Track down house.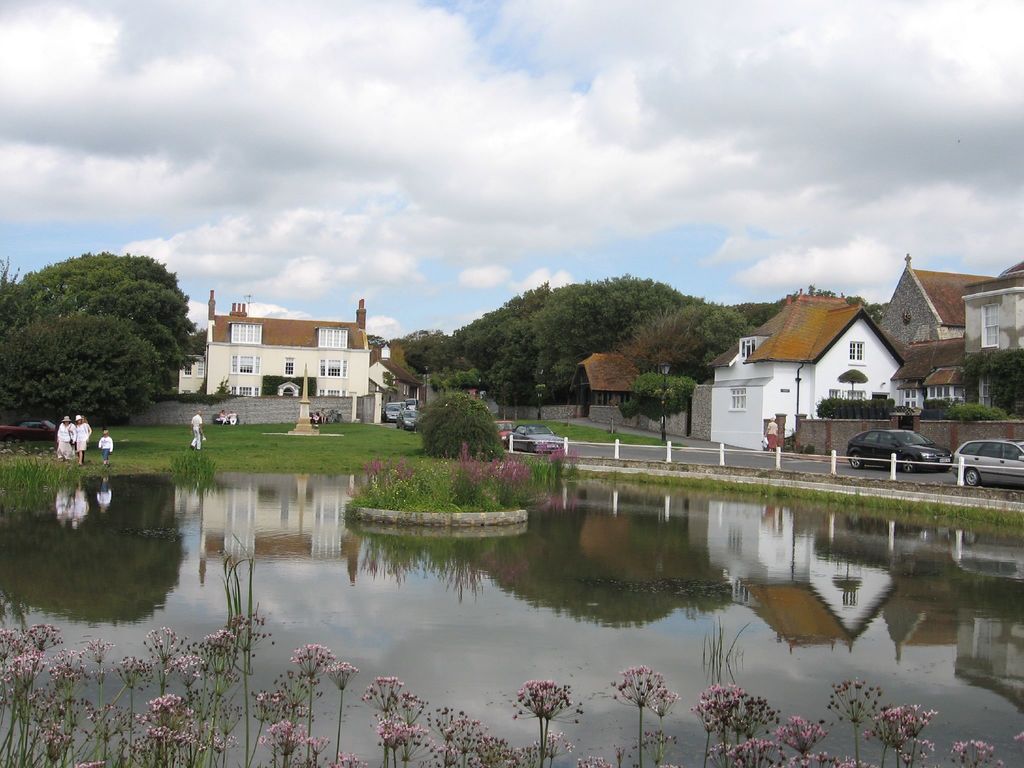
Tracked to [945,271,1023,425].
